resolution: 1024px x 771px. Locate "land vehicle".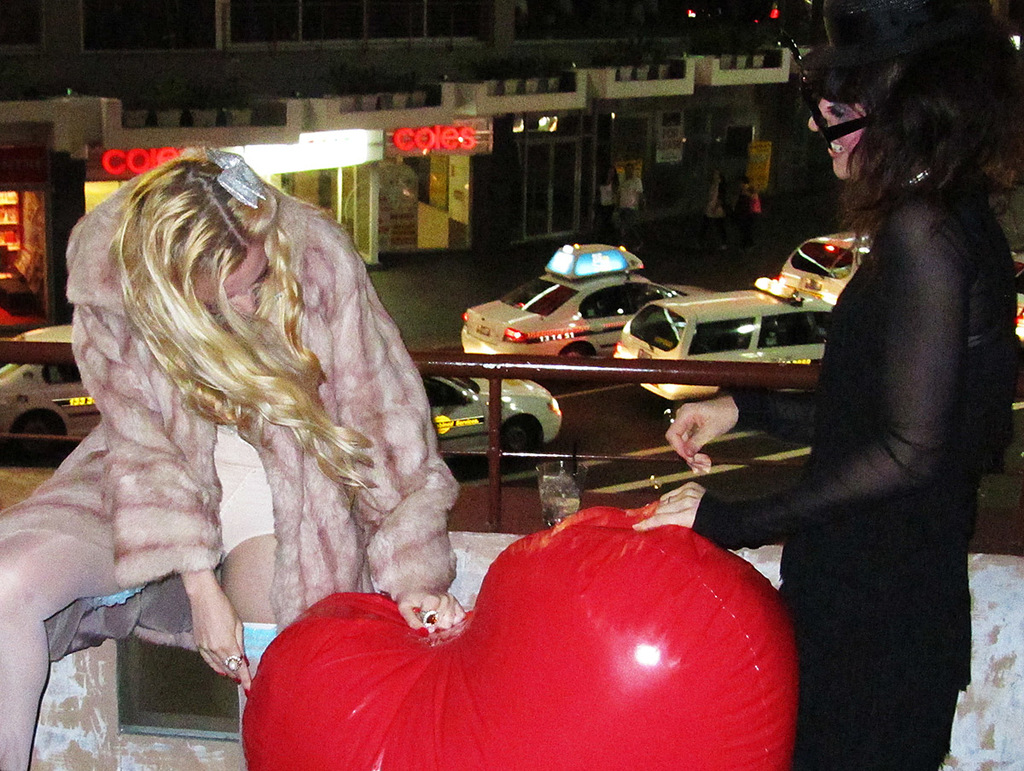
605 275 830 405.
